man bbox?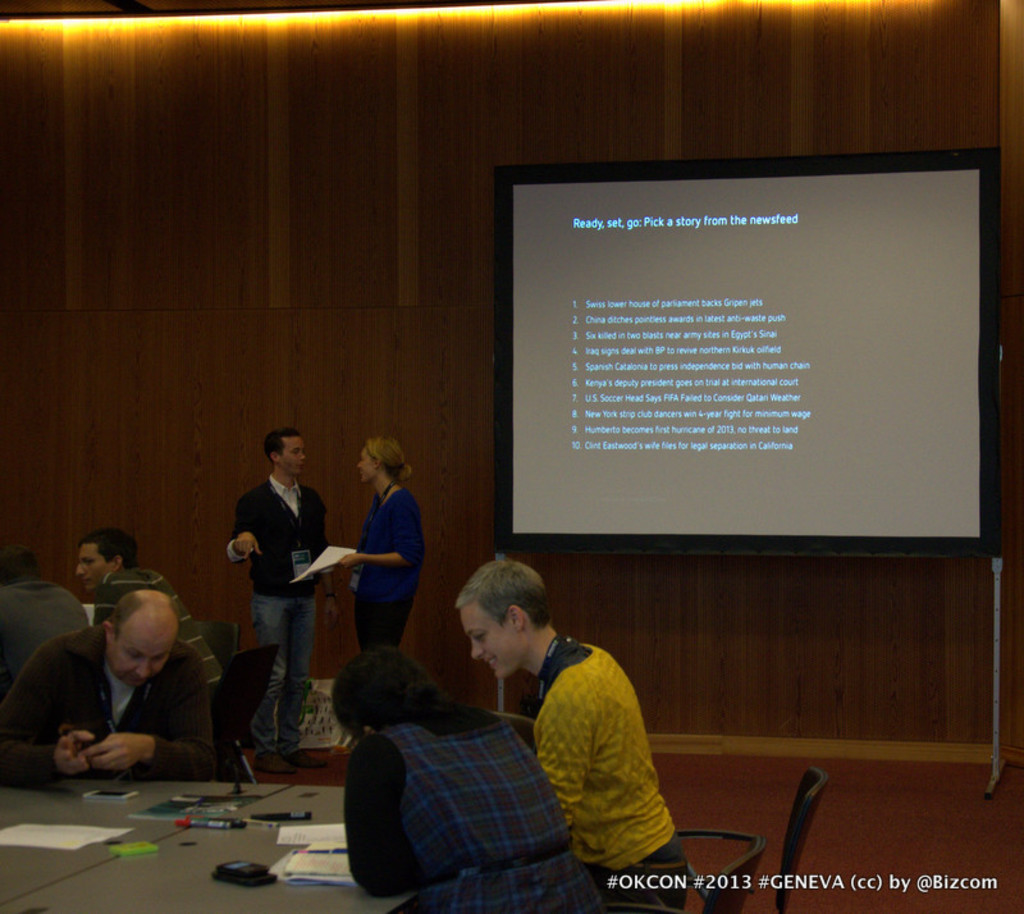
0 538 87 695
